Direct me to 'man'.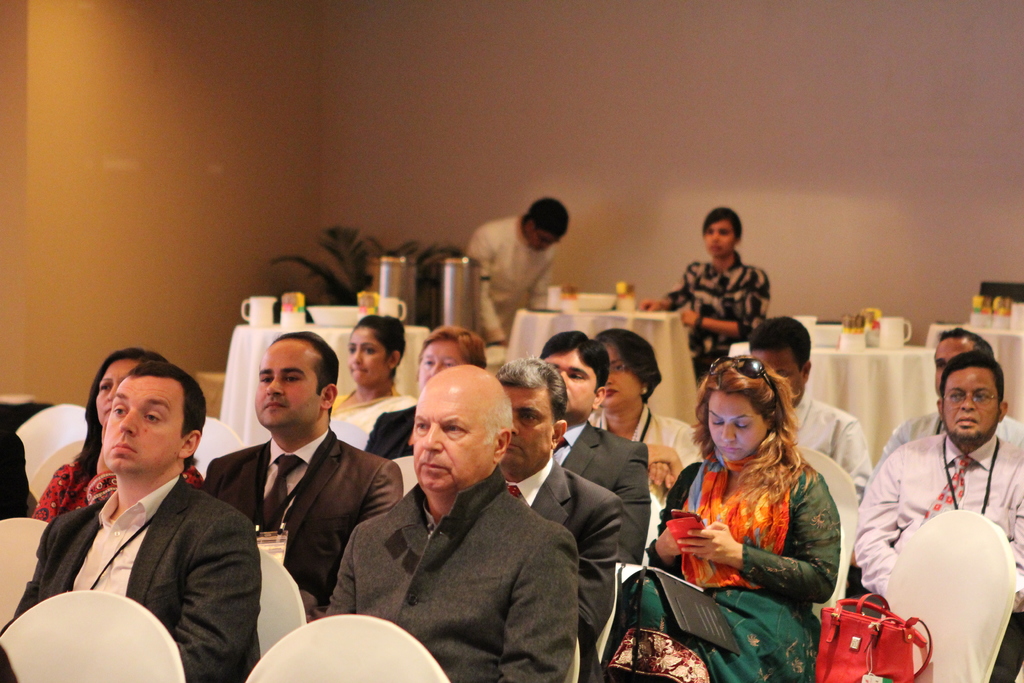
Direction: [left=0, top=357, right=267, bottom=682].
